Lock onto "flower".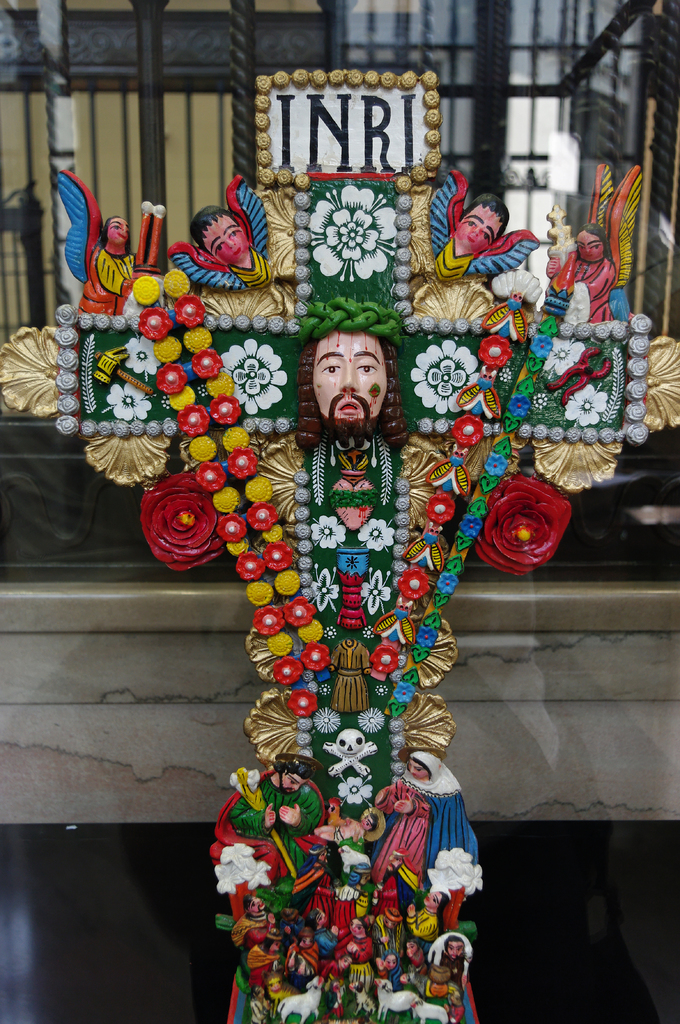
Locked: region(158, 271, 188, 300).
